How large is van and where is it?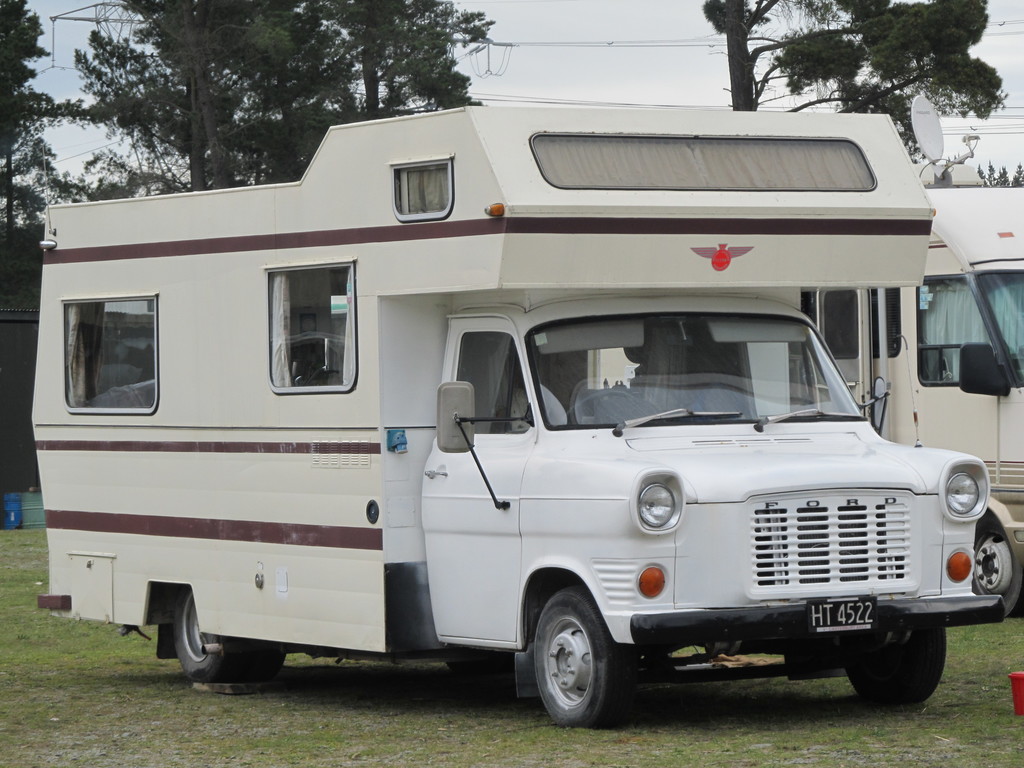
Bounding box: select_region(796, 93, 1023, 615).
